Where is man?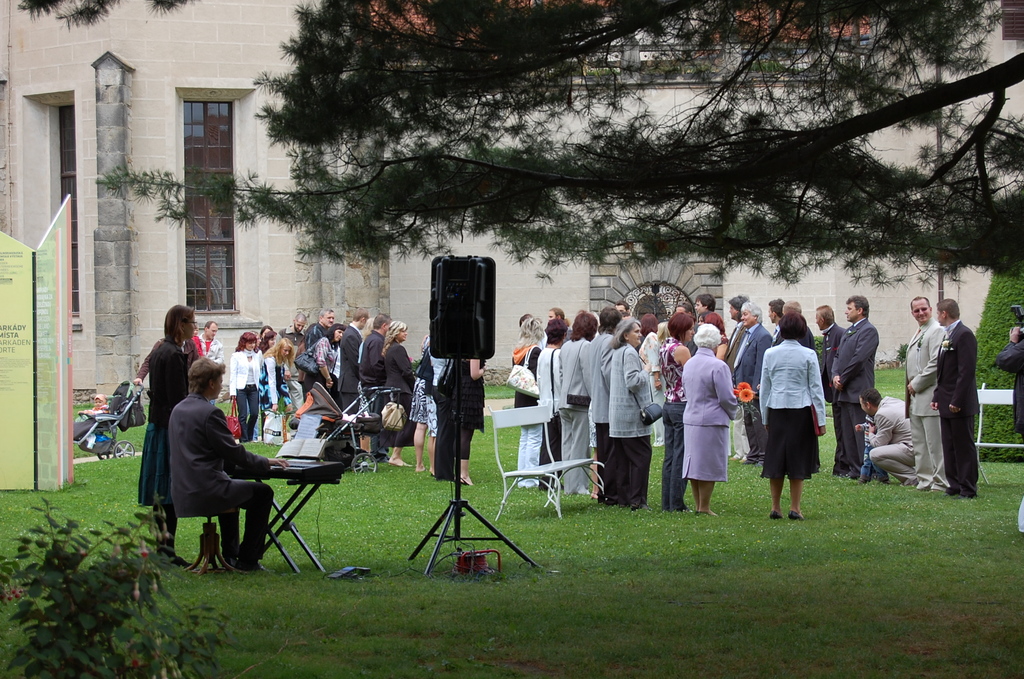
rect(994, 327, 1023, 432).
